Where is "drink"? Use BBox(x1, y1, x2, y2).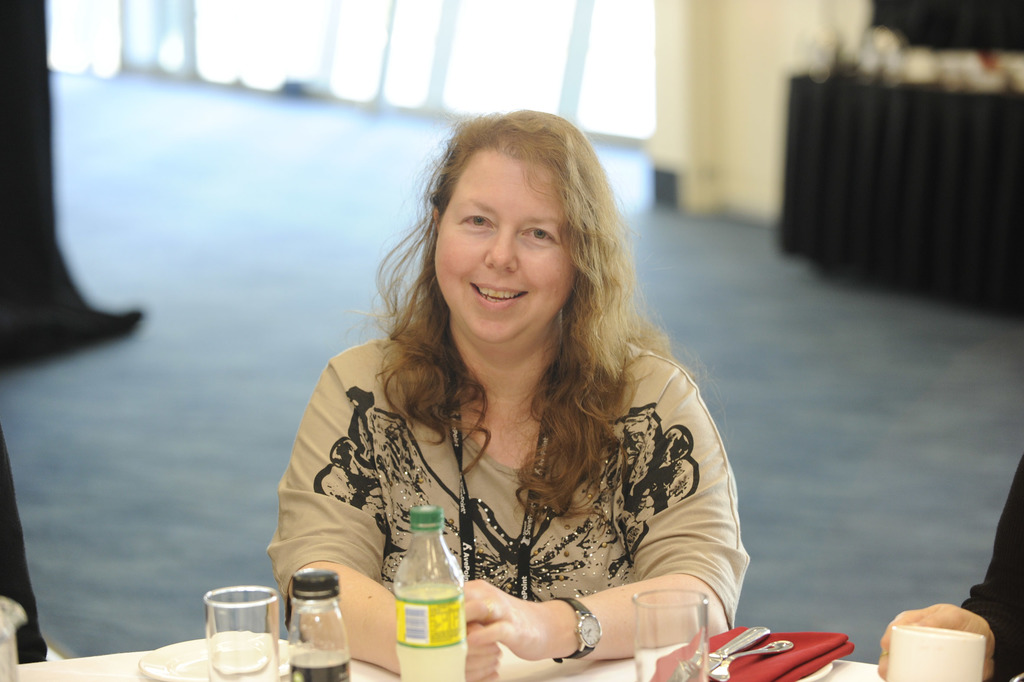
BBox(396, 585, 469, 681).
